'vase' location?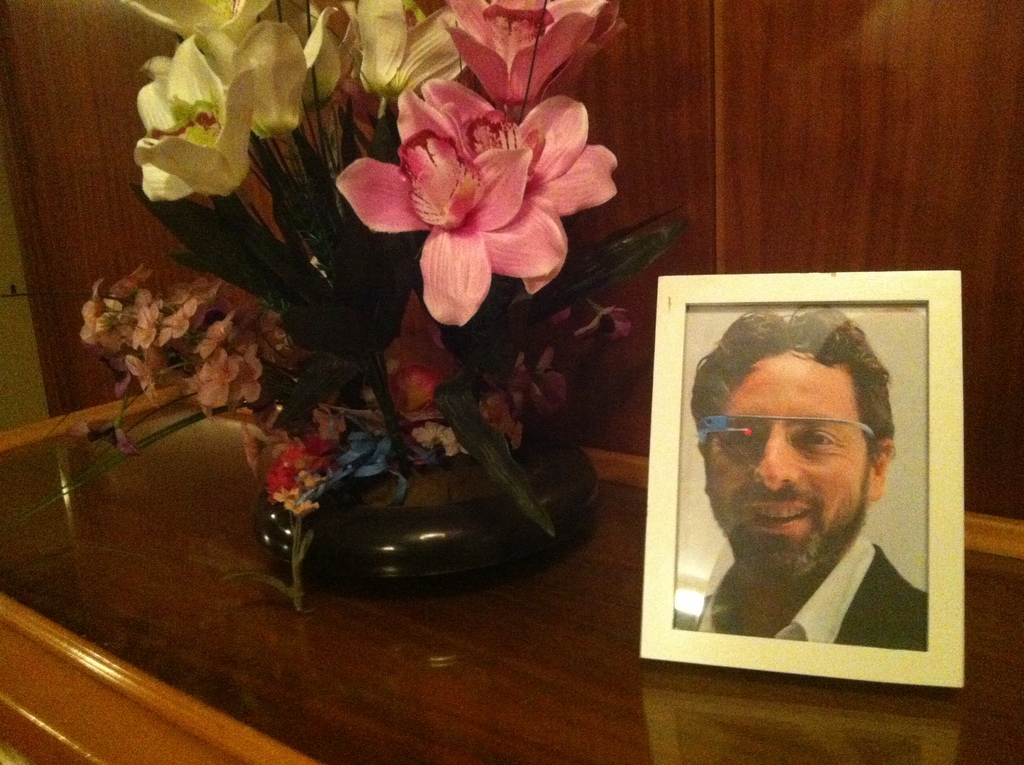
region(253, 424, 598, 597)
